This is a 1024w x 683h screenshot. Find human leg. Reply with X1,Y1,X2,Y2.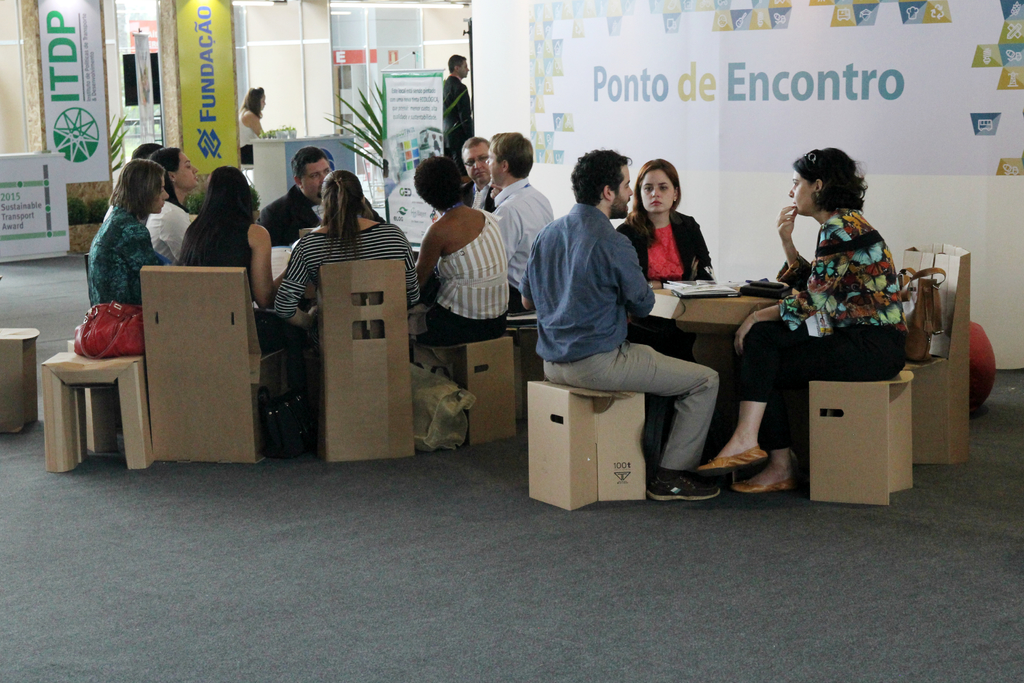
540,340,726,500.
